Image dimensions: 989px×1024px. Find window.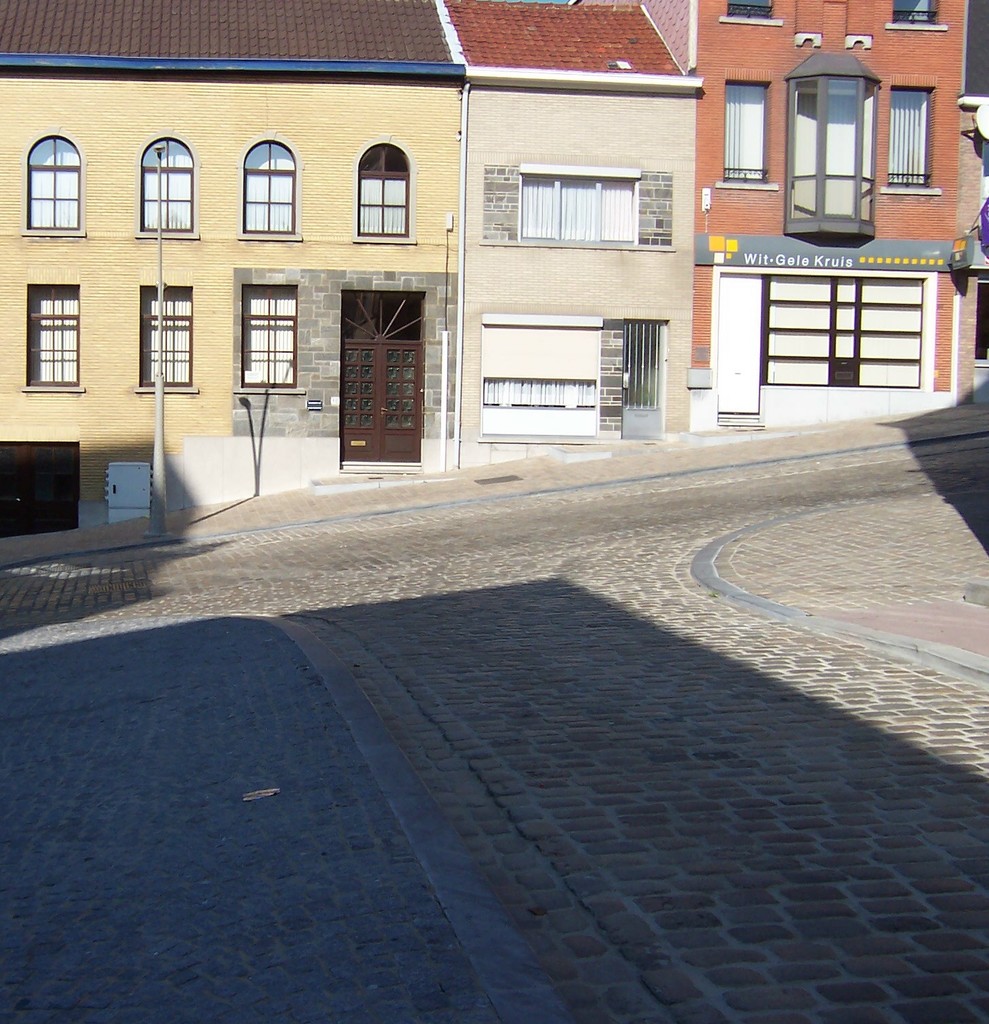
{"left": 899, "top": 0, "right": 941, "bottom": 28}.
